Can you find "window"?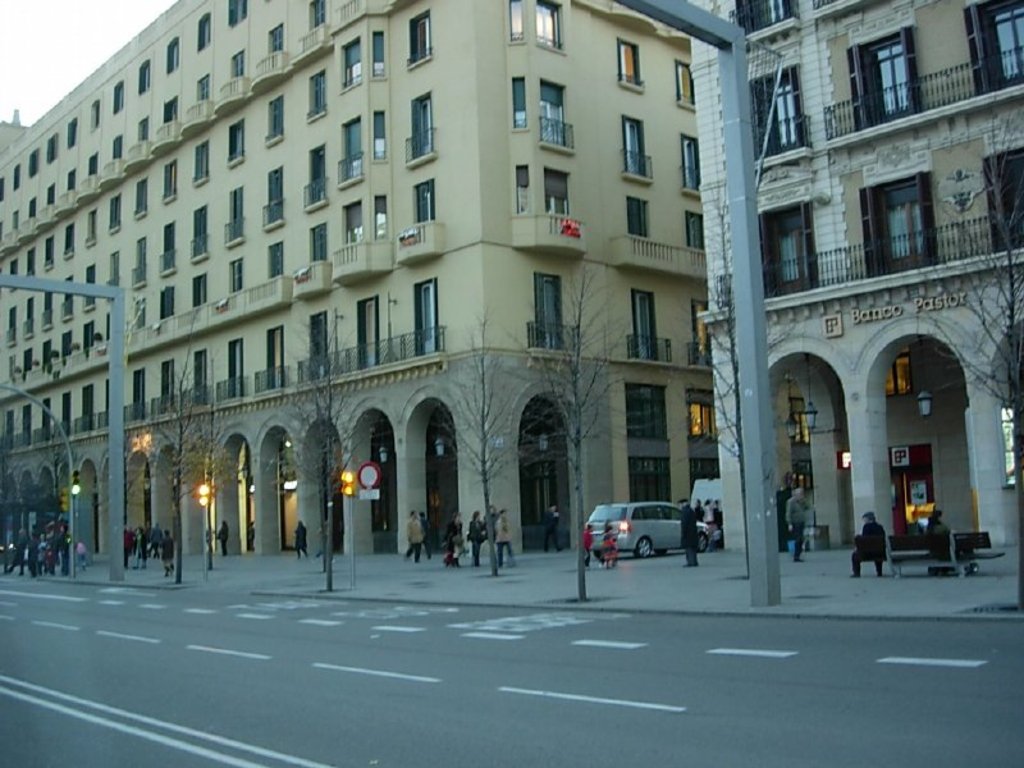
Yes, bounding box: <region>220, 187, 247, 243</region>.
